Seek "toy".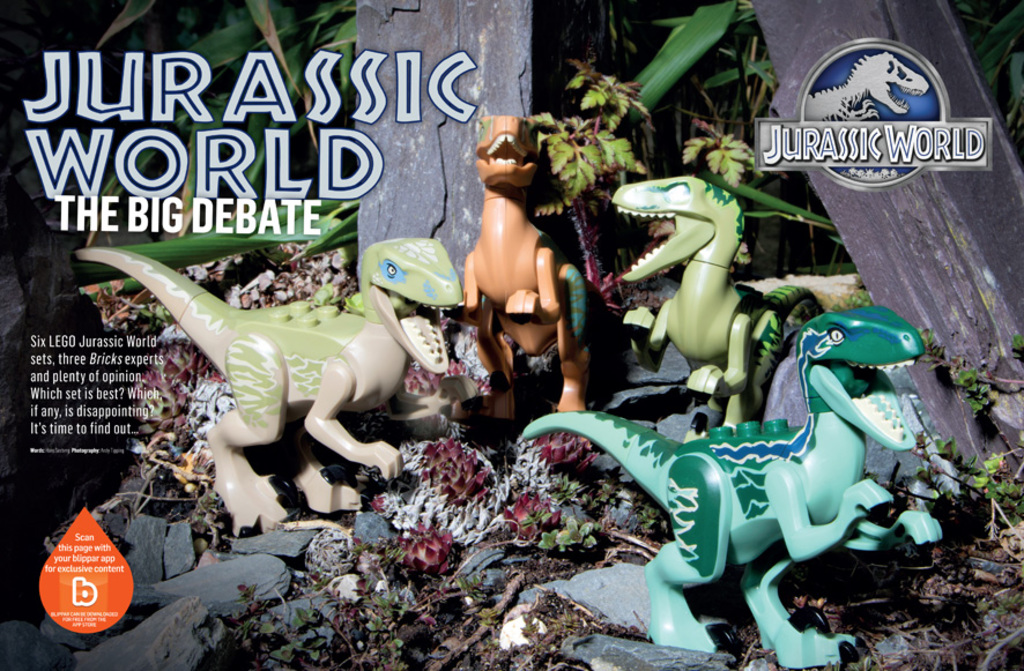
609:174:824:426.
